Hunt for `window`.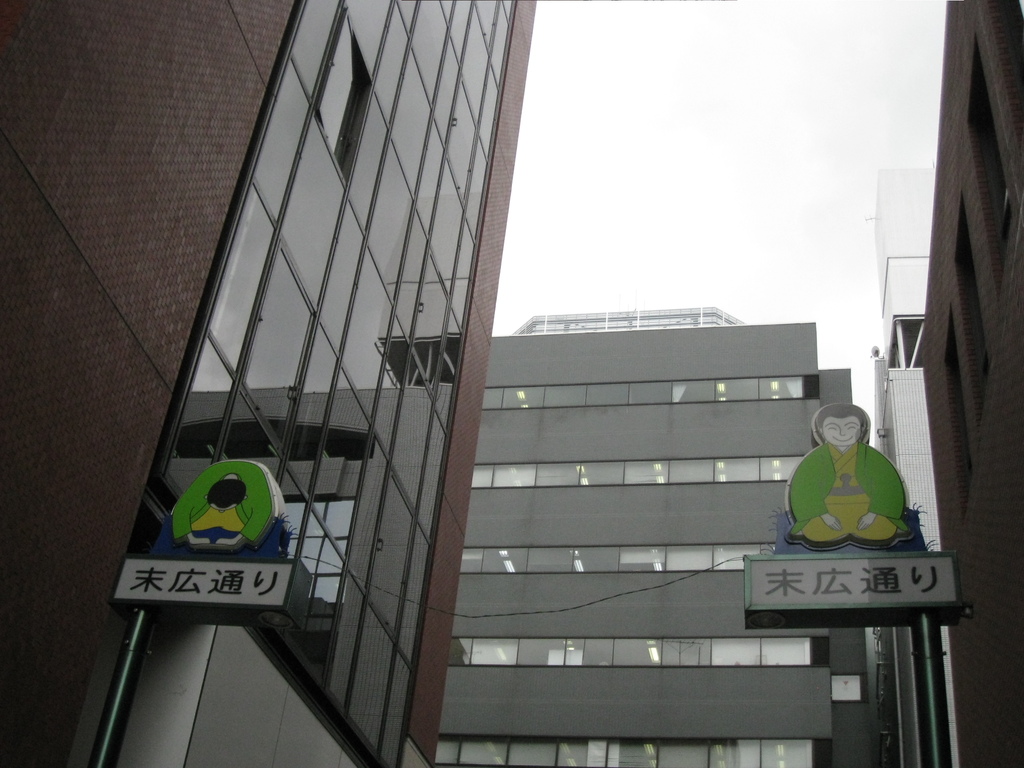
Hunted down at locate(957, 32, 1021, 286).
